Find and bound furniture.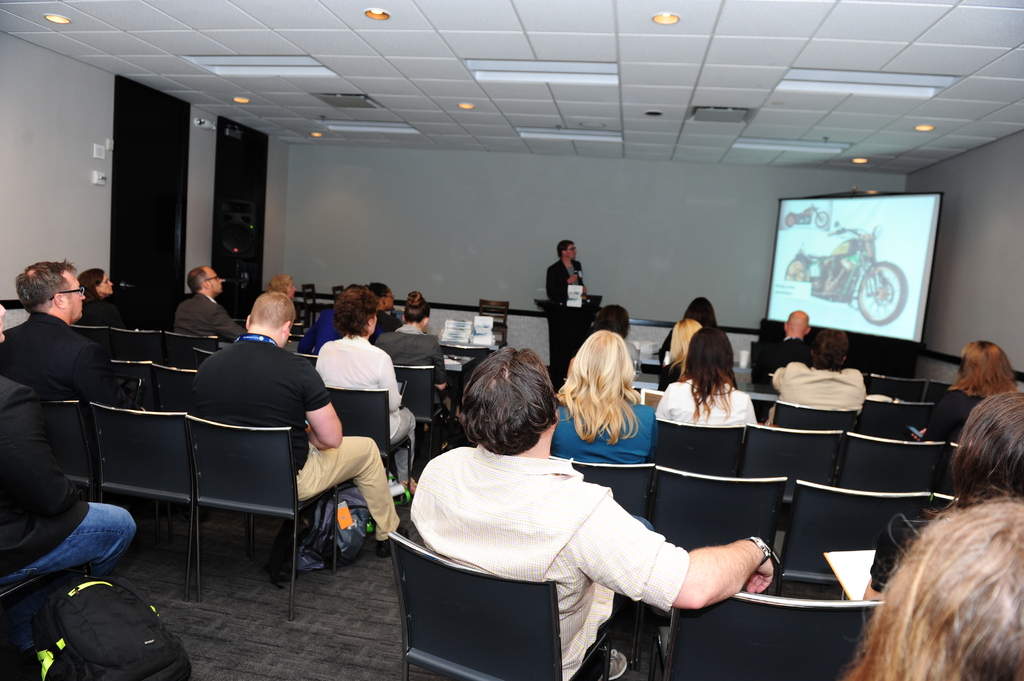
Bound: 772:476:933:600.
